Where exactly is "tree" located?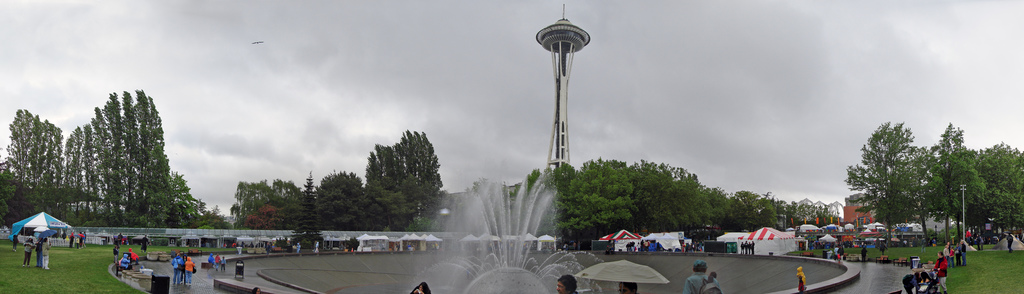
Its bounding box is <box>936,138,1023,247</box>.
